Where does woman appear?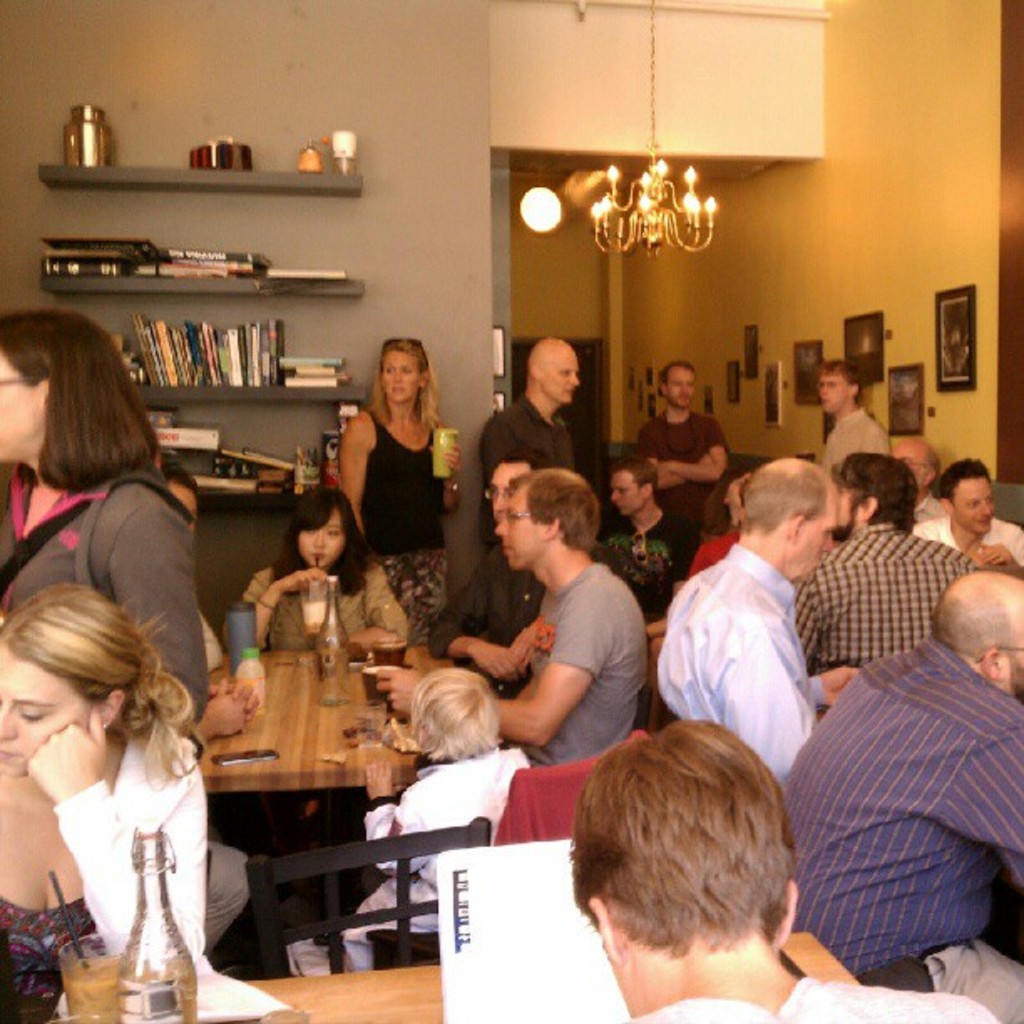
Appears at left=10, top=485, right=243, bottom=1004.
